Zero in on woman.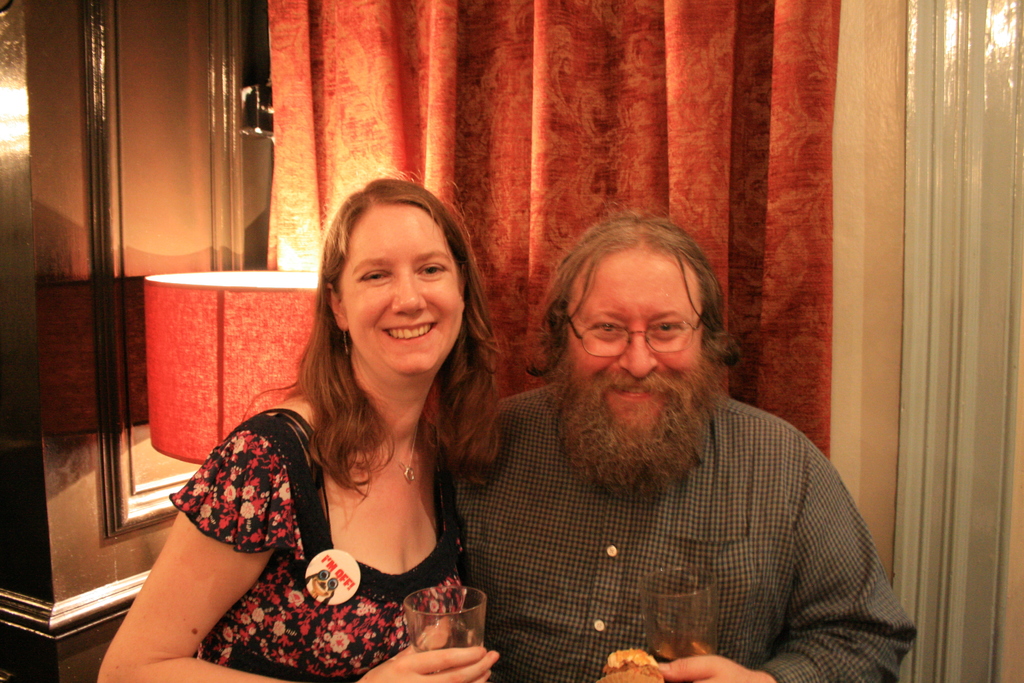
Zeroed in: region(93, 176, 512, 682).
